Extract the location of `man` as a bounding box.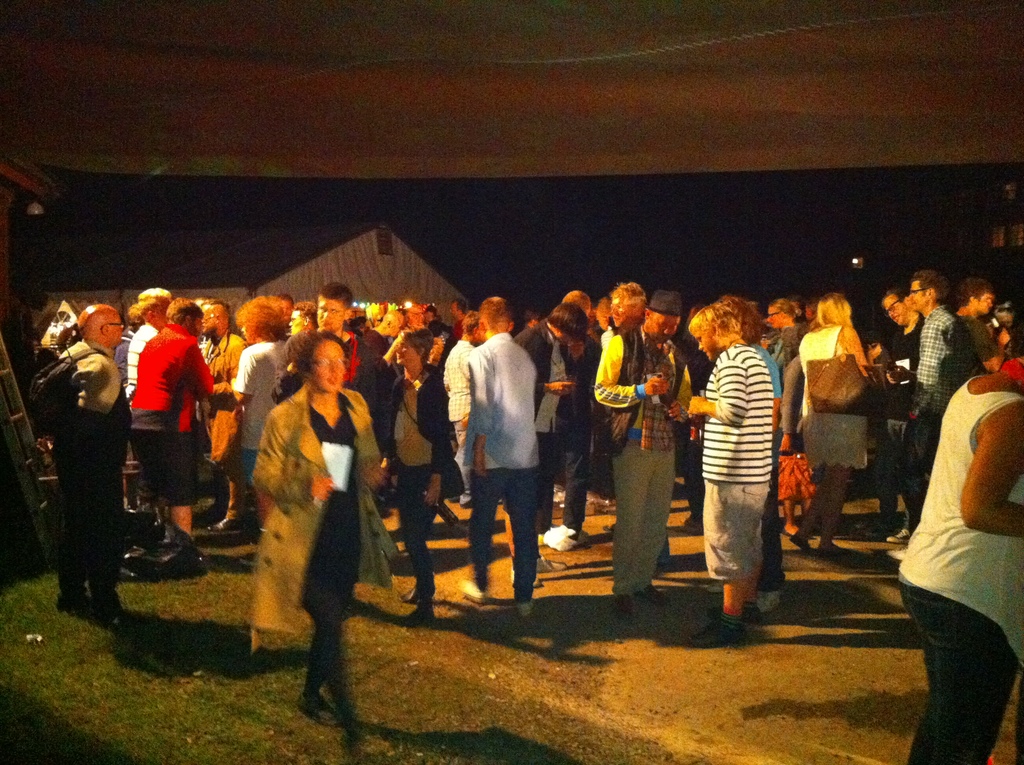
{"x1": 960, "y1": 277, "x2": 1007, "y2": 373}.
